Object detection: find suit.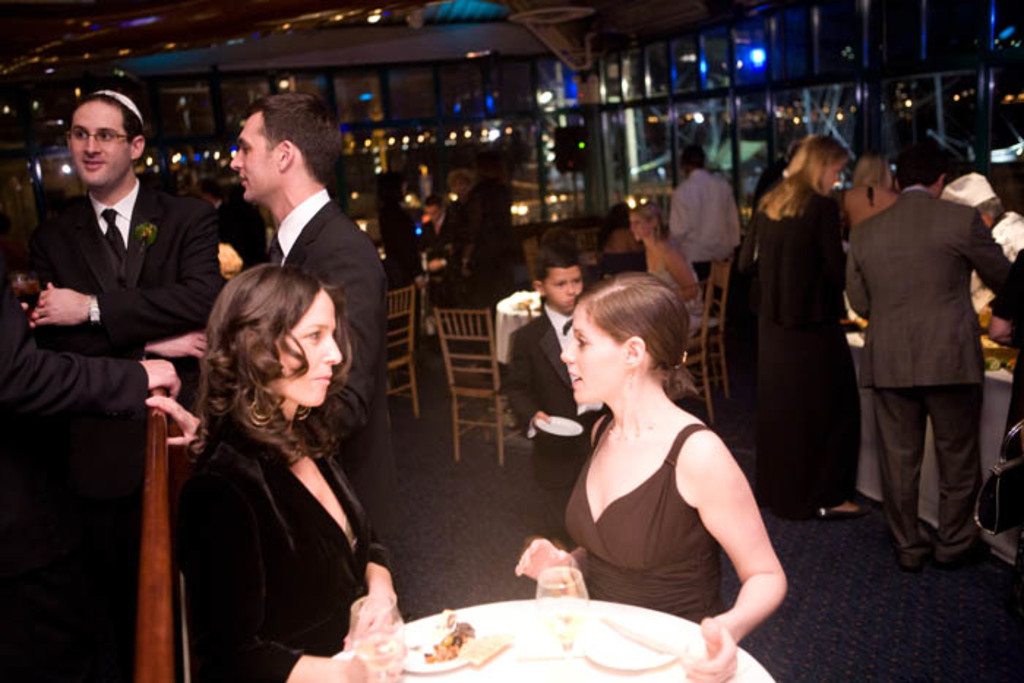
left=16, top=95, right=217, bottom=622.
